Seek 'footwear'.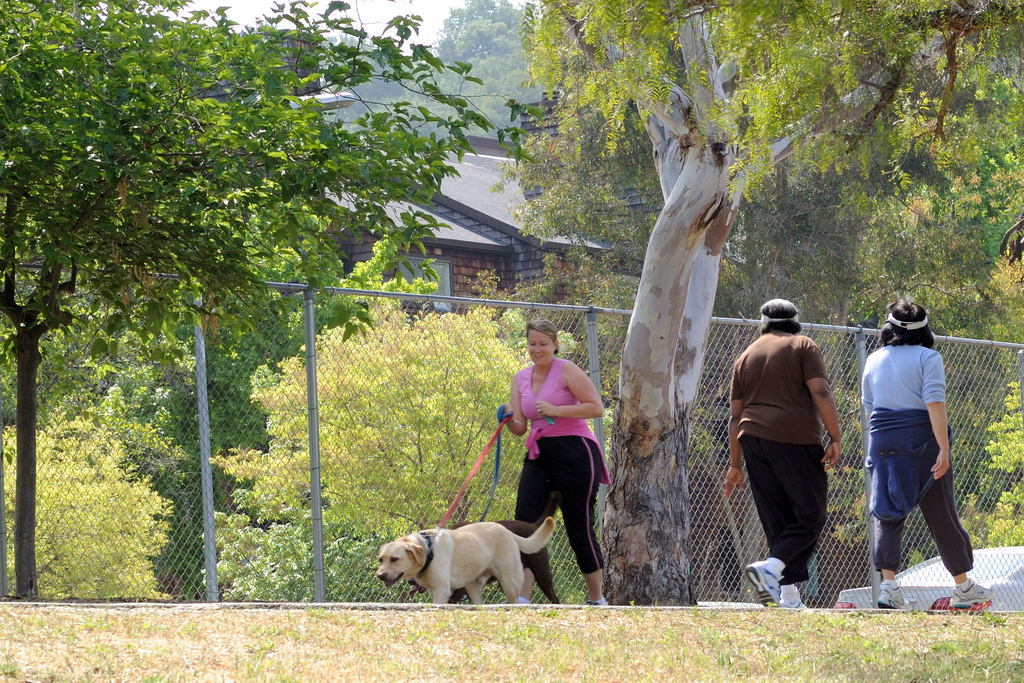
select_region(948, 573, 995, 609).
